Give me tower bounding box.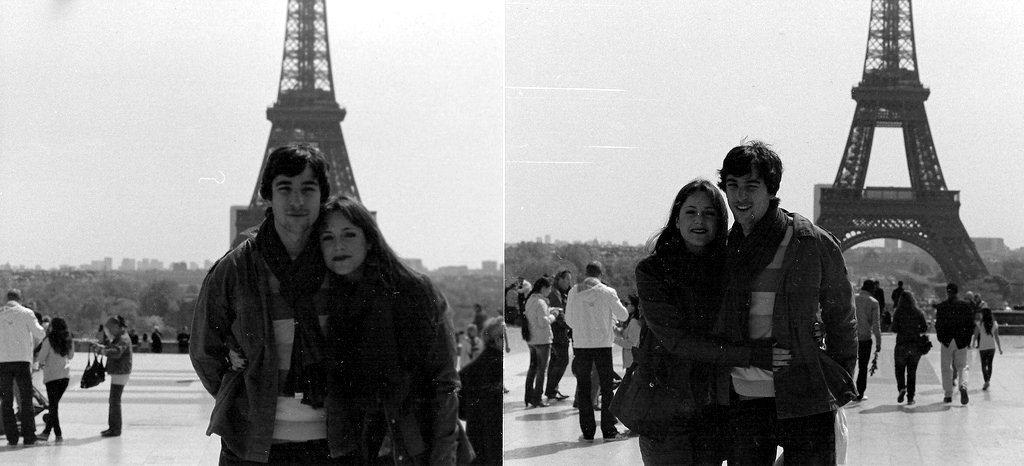
(left=230, top=0, right=380, bottom=249).
